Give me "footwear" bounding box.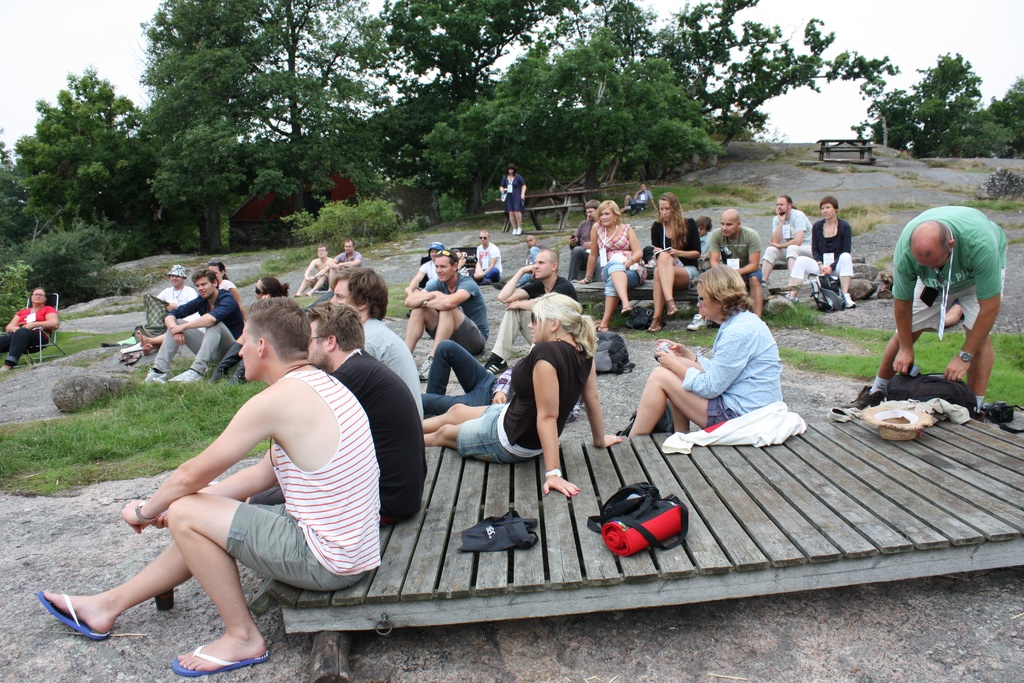
{"left": 515, "top": 224, "right": 525, "bottom": 238}.
